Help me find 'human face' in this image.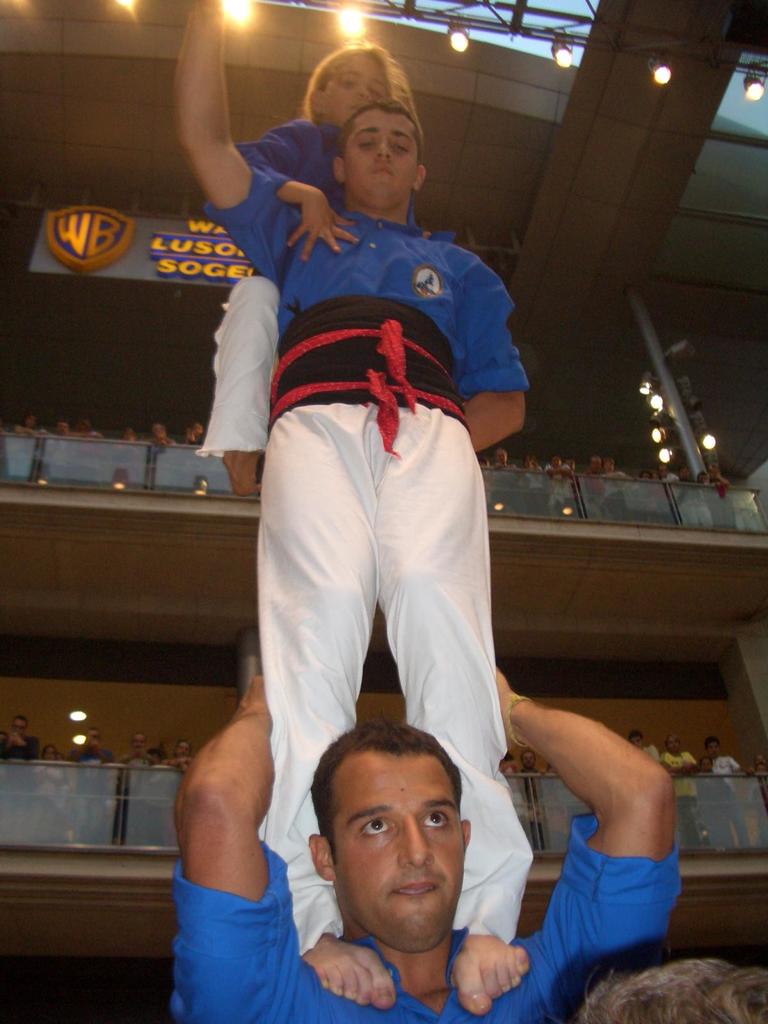
Found it: 522 751 541 774.
